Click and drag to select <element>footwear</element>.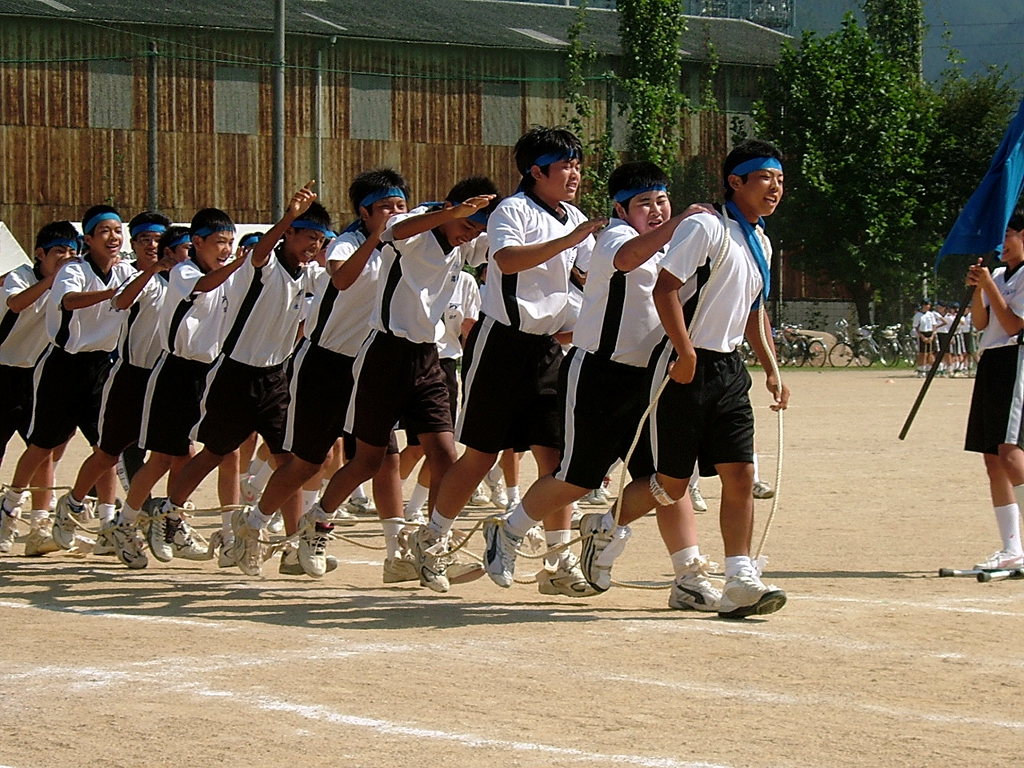
Selection: bbox=[25, 521, 70, 561].
